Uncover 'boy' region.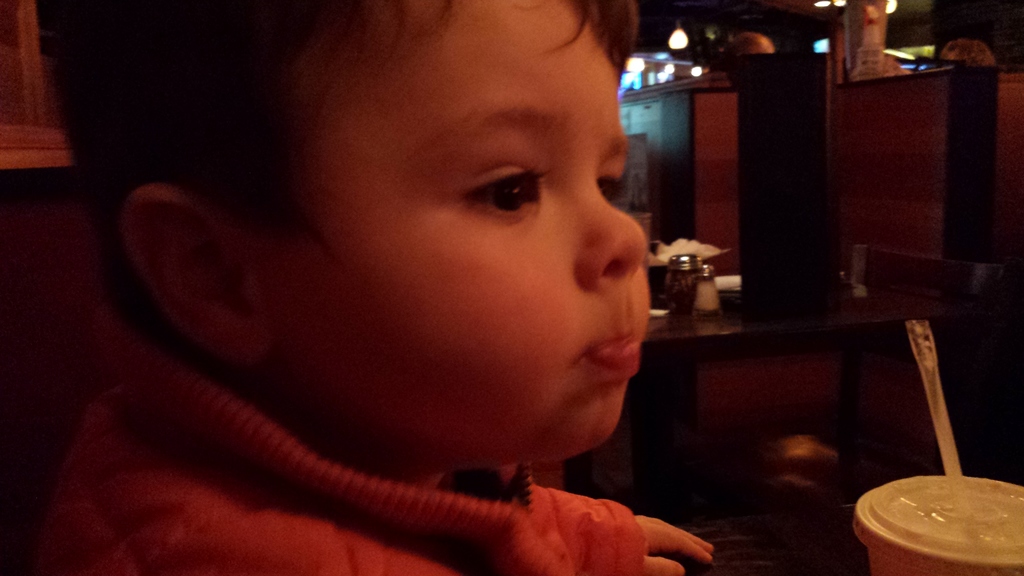
Uncovered: left=31, top=0, right=724, bottom=575.
